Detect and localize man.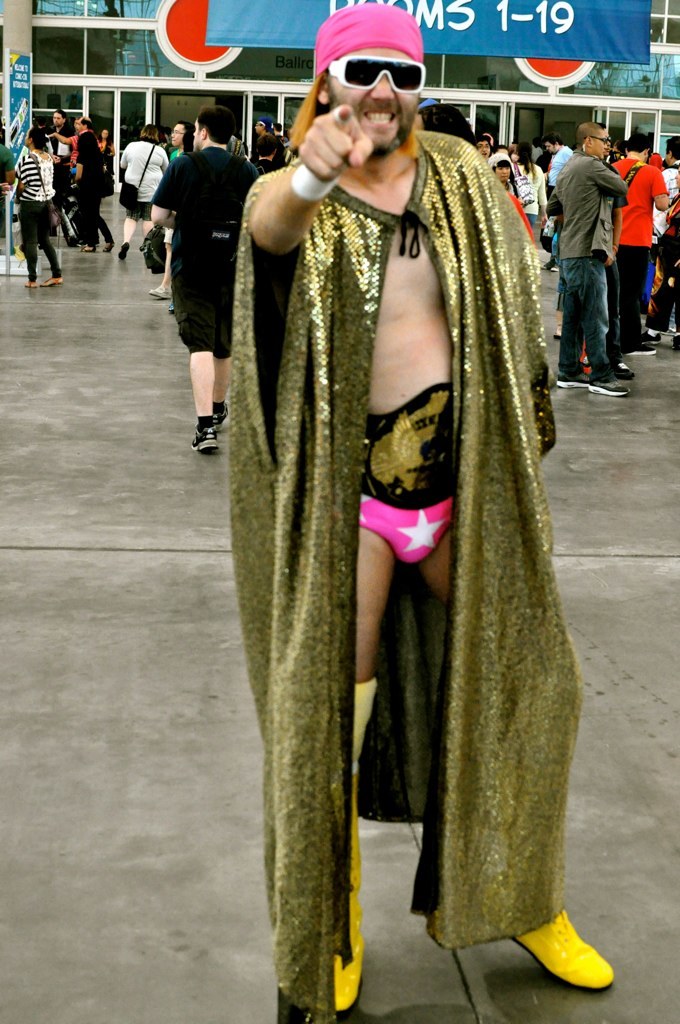
Localized at rect(541, 131, 575, 269).
